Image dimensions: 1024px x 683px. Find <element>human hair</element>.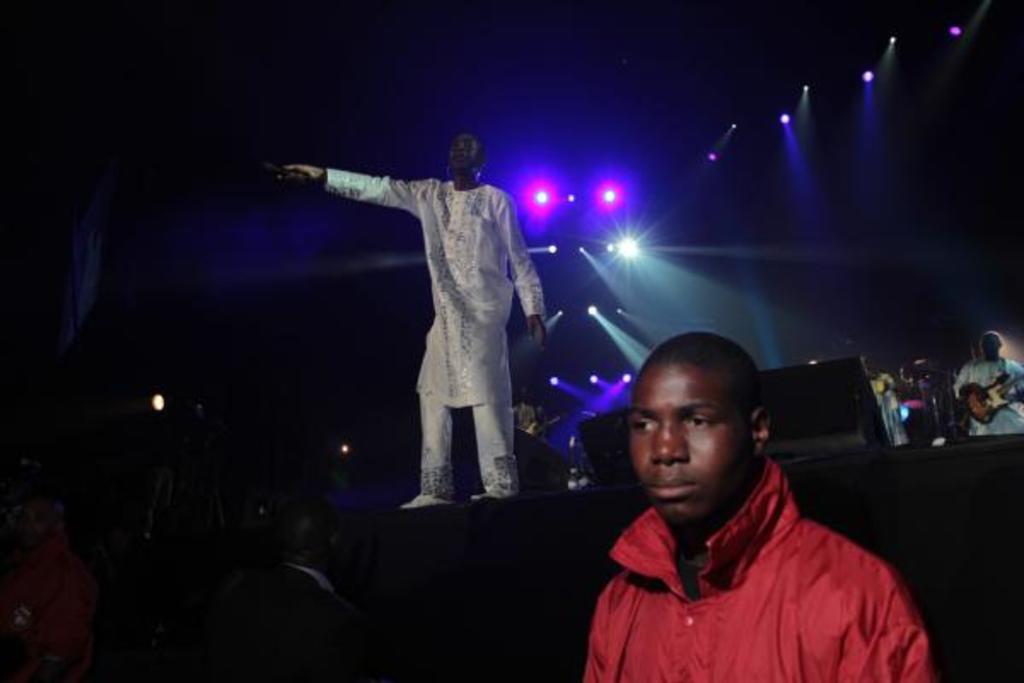
rect(637, 335, 766, 410).
